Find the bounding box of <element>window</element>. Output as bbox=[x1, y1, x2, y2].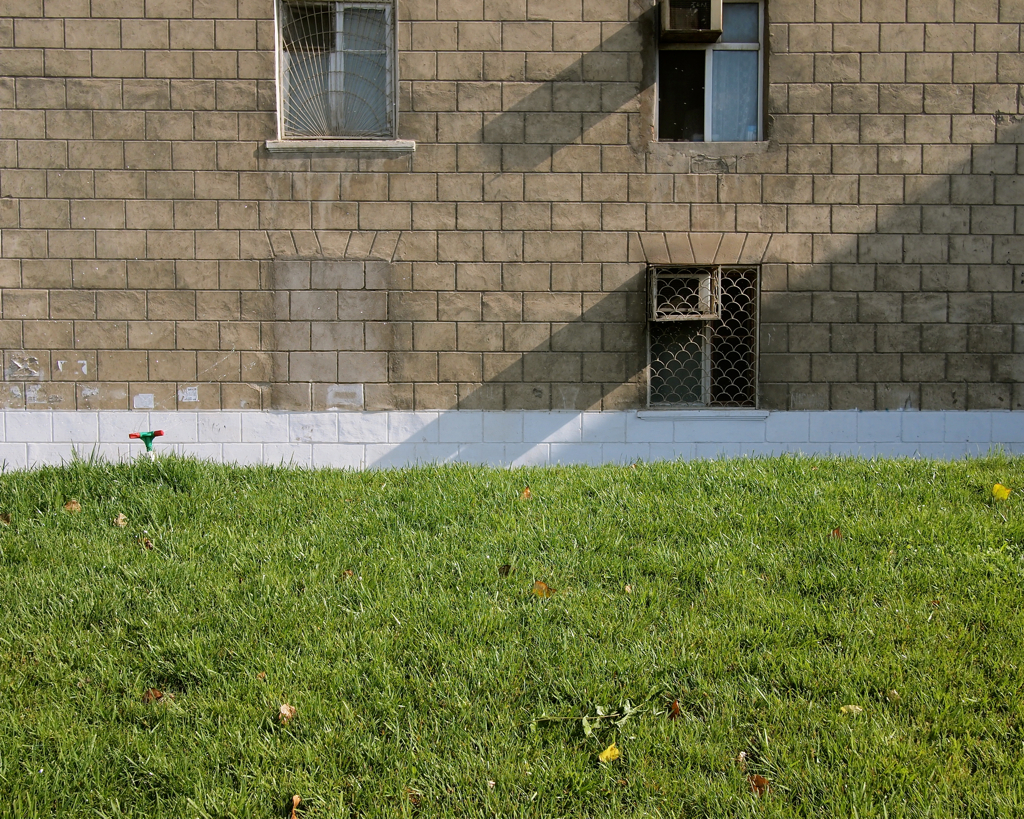
bbox=[652, 263, 759, 407].
